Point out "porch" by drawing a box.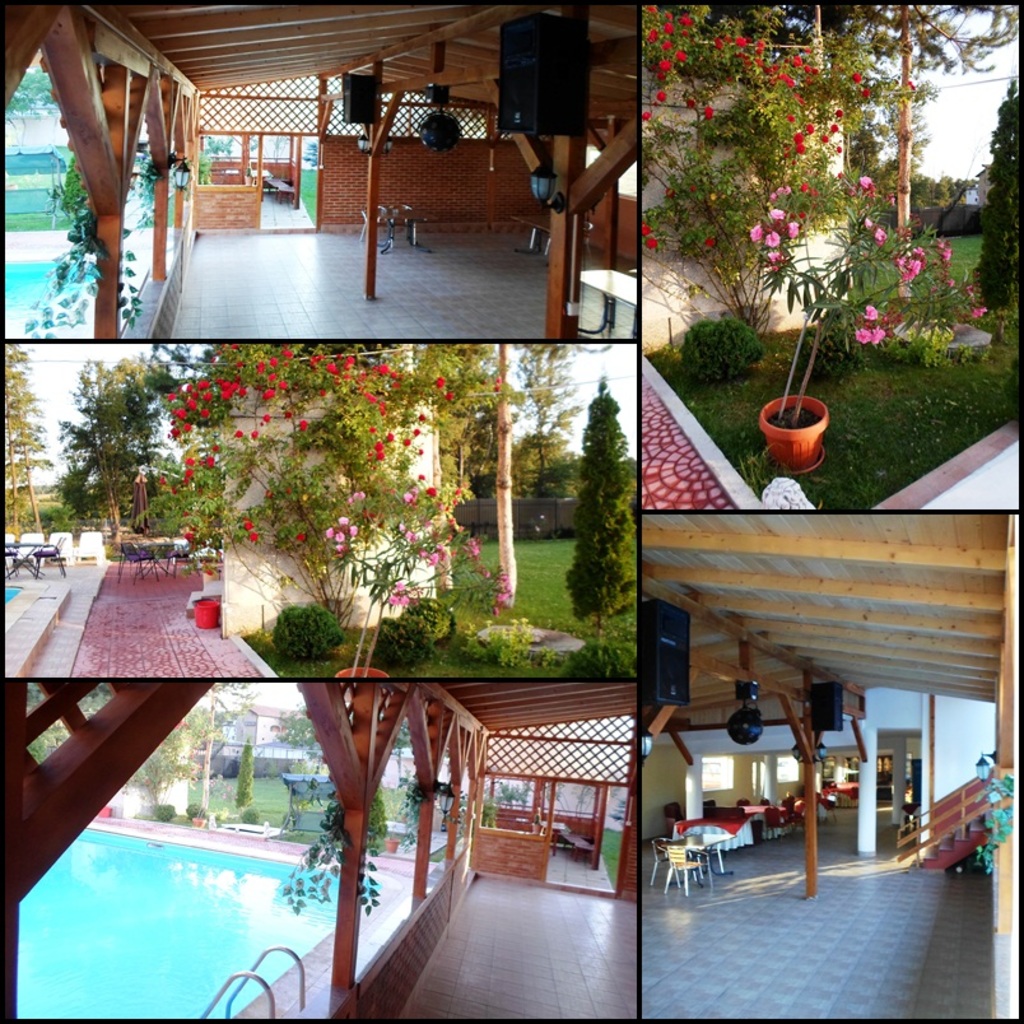
x1=636, y1=517, x2=1015, y2=1015.
